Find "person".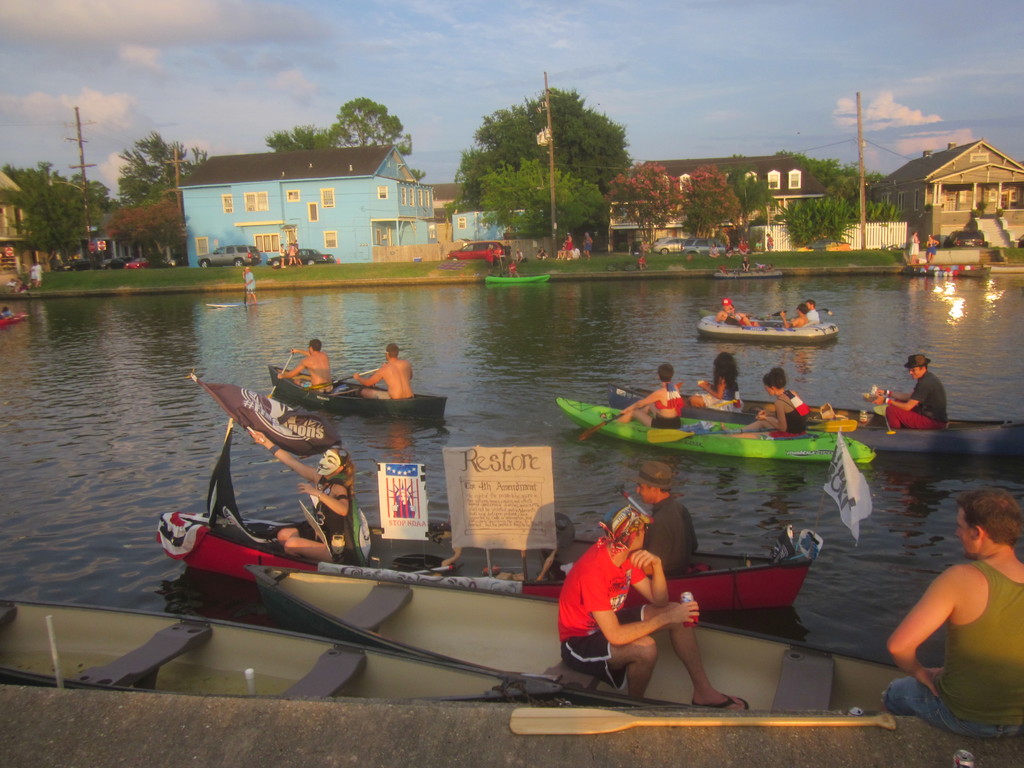
(492,244,501,269).
